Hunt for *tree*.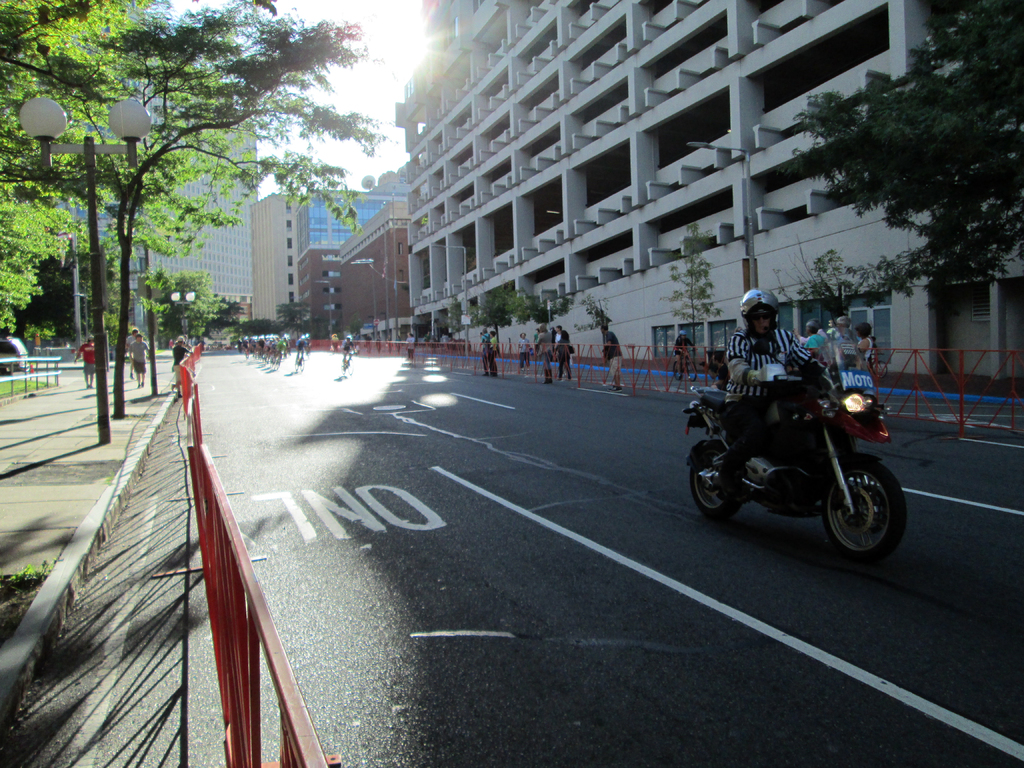
Hunted down at bbox=[478, 289, 500, 346].
